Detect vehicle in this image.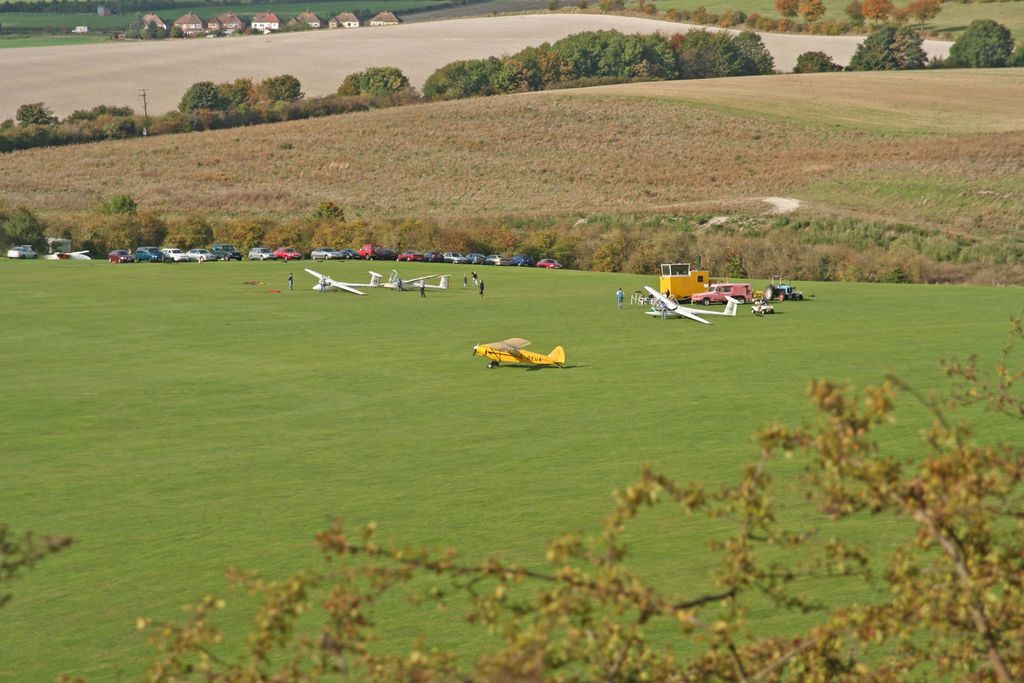
Detection: l=312, t=245, r=344, b=263.
